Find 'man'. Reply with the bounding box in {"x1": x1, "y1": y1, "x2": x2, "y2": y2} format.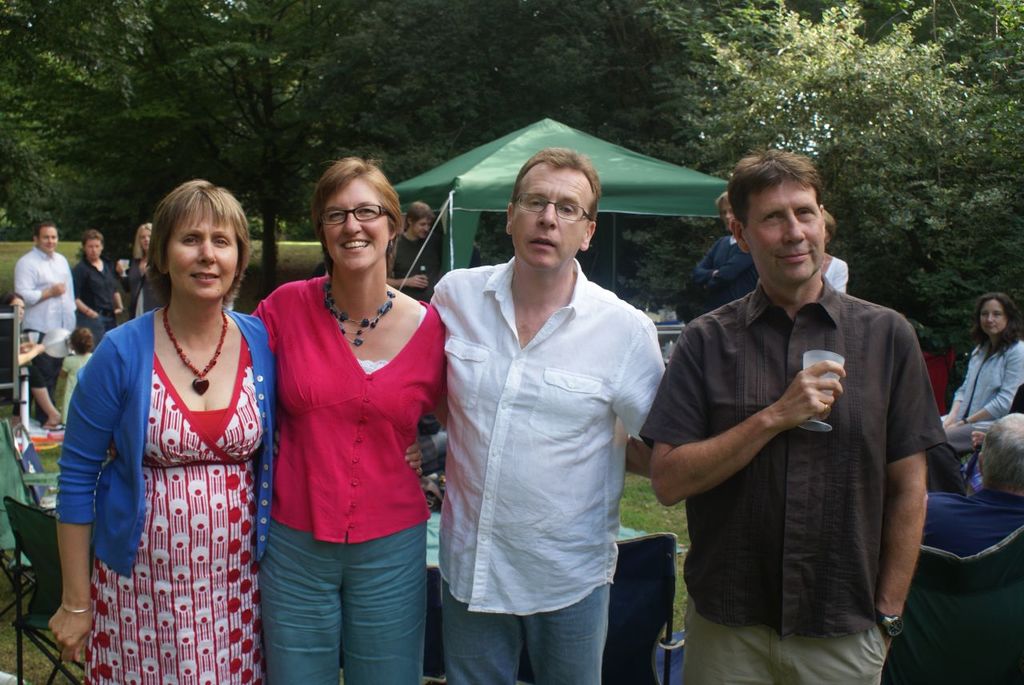
{"x1": 438, "y1": 149, "x2": 668, "y2": 684}.
